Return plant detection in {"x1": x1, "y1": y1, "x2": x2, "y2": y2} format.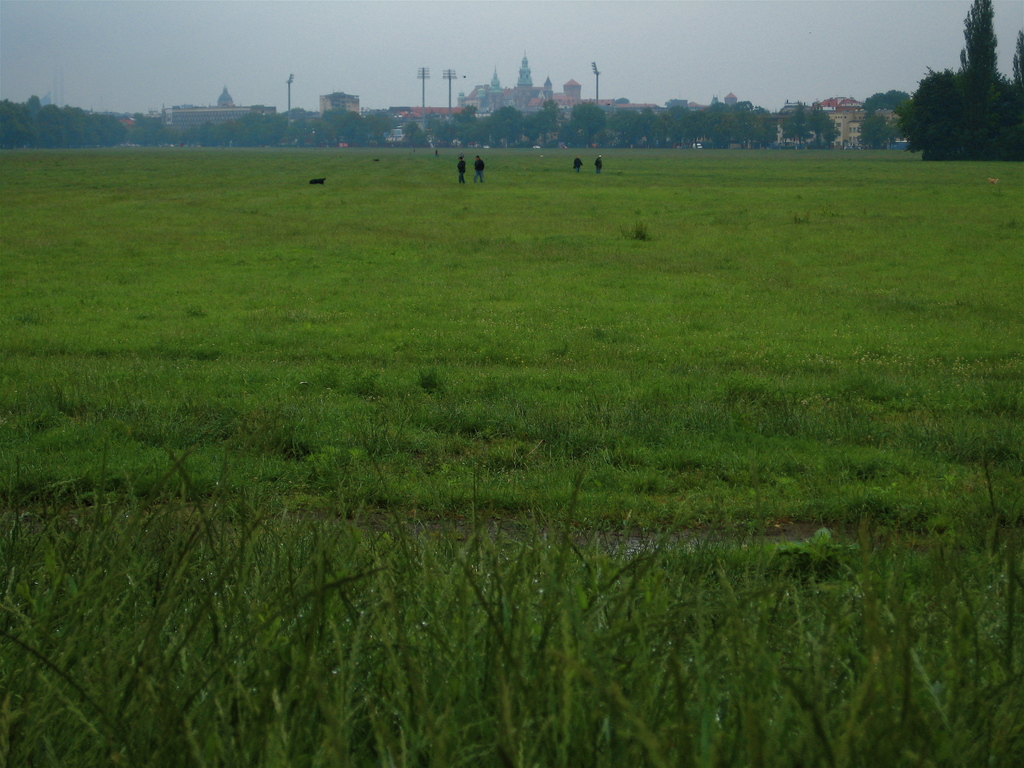
{"x1": 419, "y1": 365, "x2": 444, "y2": 393}.
